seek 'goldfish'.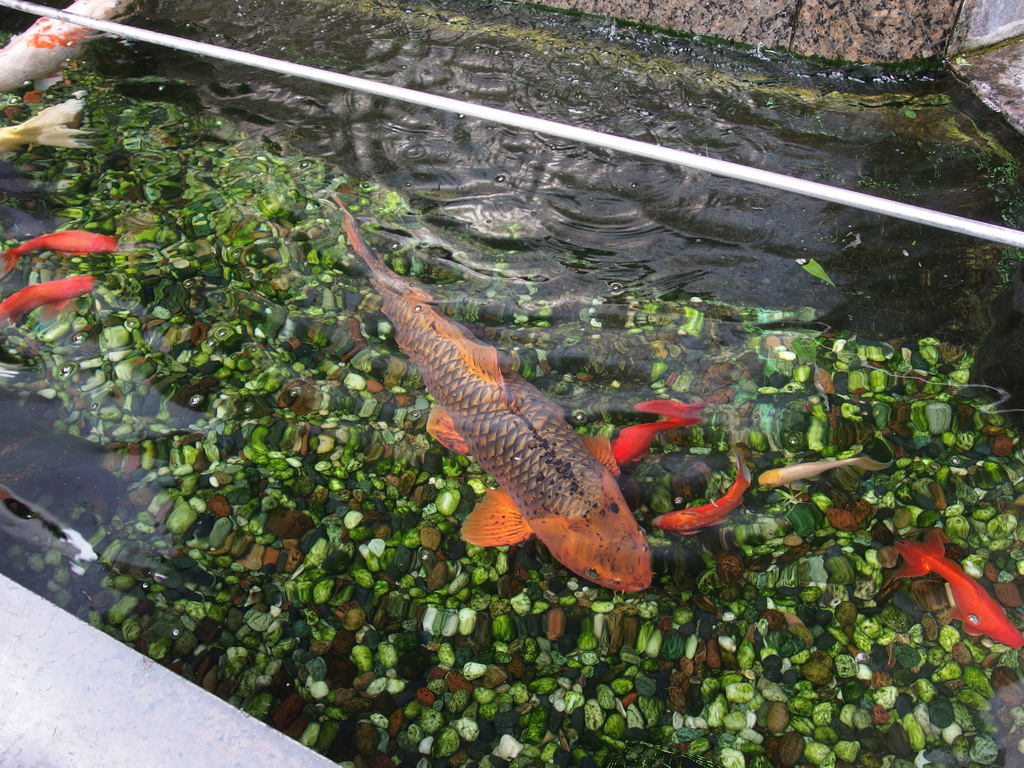
638 399 705 417.
